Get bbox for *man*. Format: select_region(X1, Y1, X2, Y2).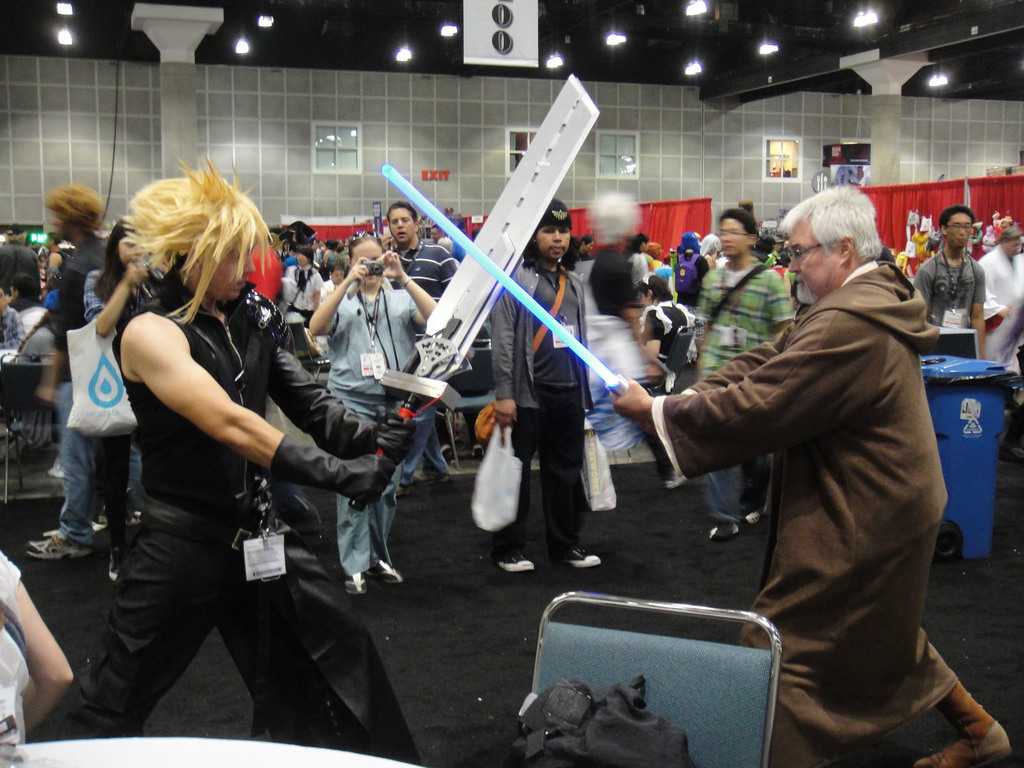
select_region(386, 204, 462, 483).
